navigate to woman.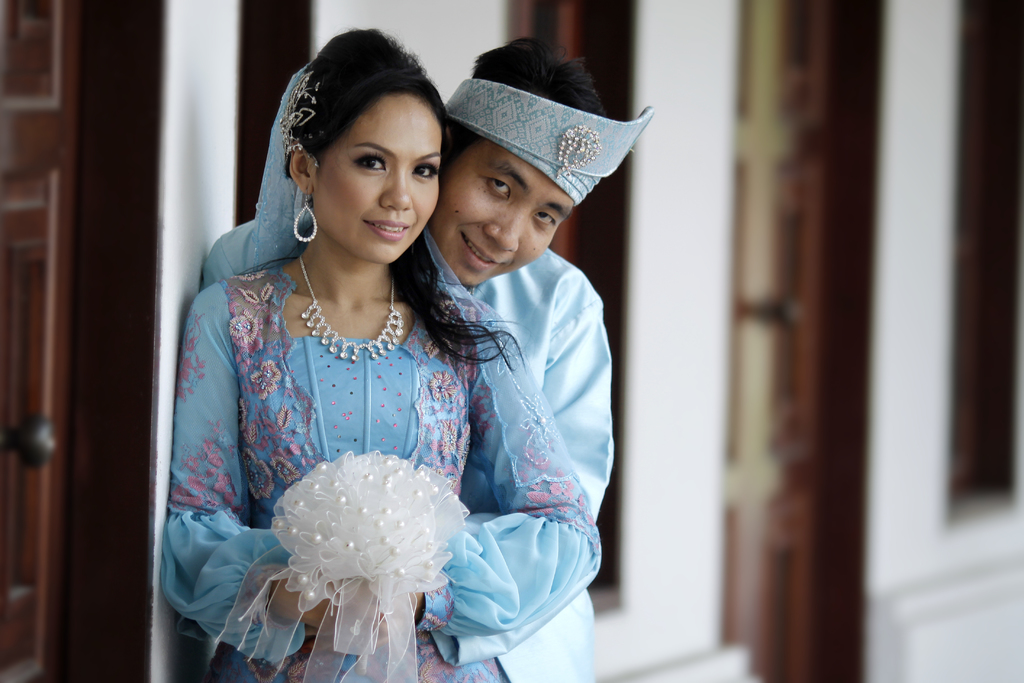
Navigation target: BBox(161, 78, 599, 678).
